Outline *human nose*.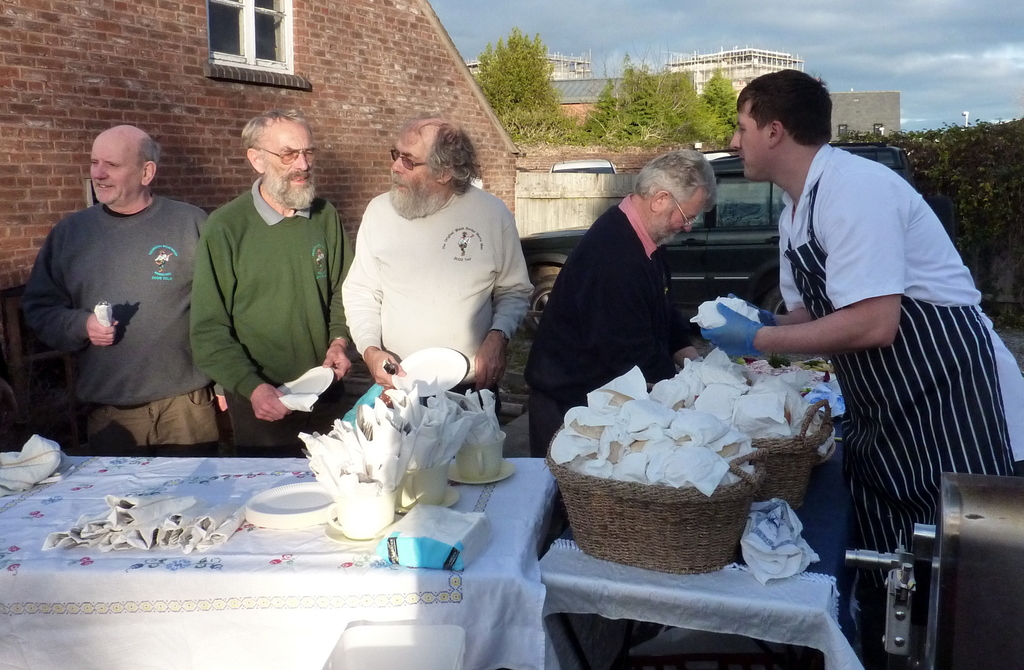
Outline: 681,219,695,233.
